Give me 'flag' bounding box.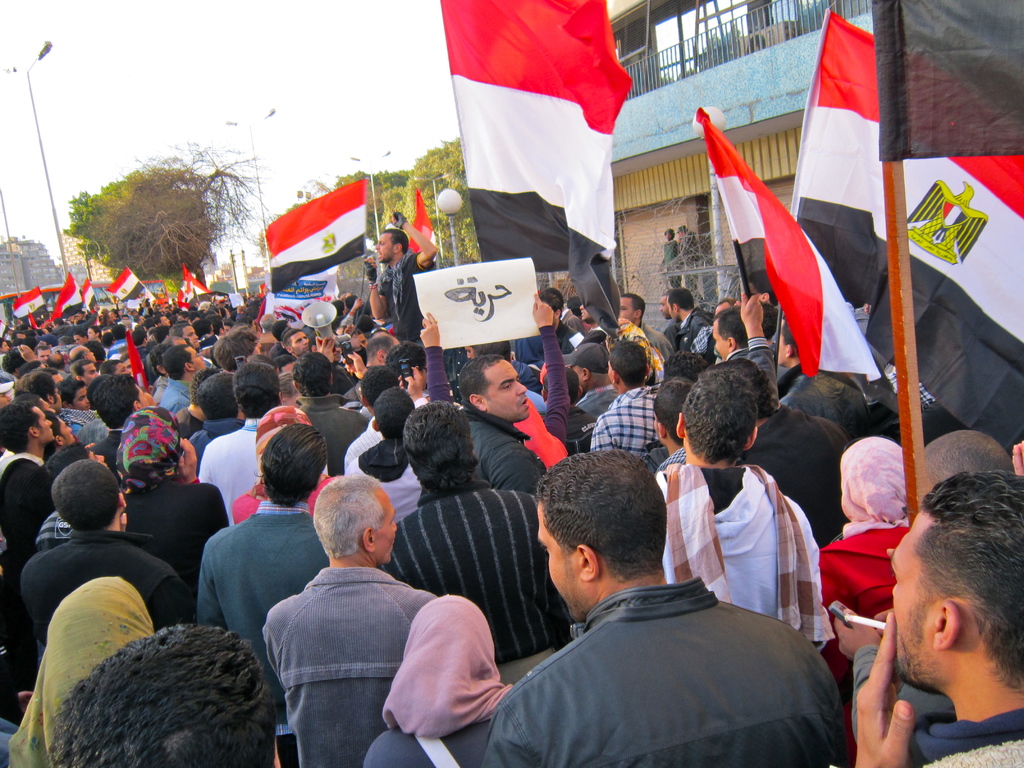
189:278:214:300.
